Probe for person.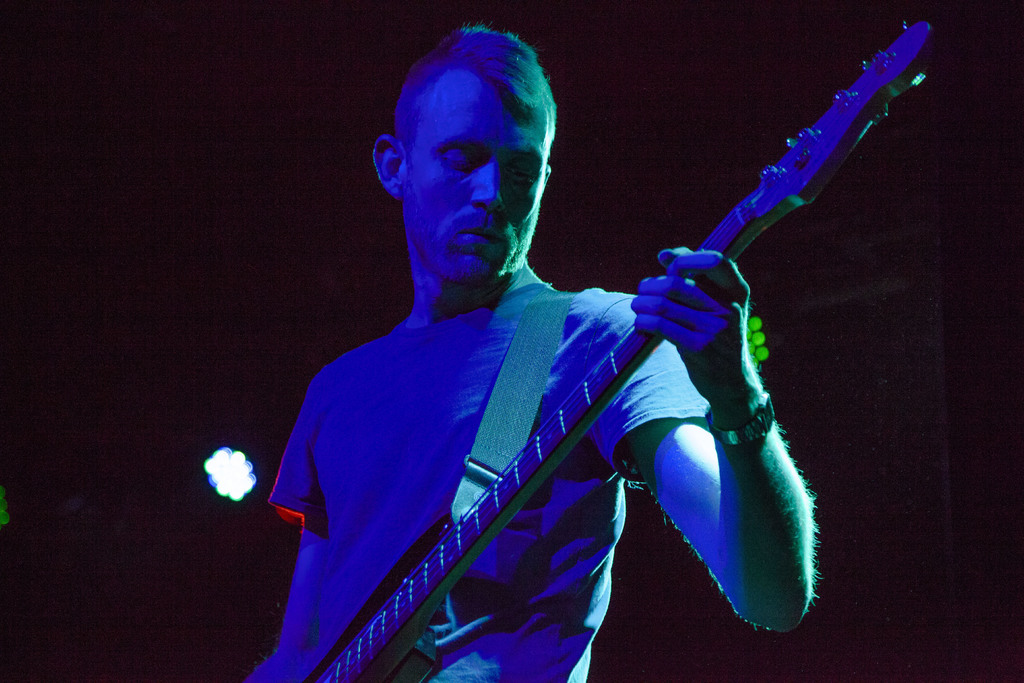
Probe result: l=248, t=29, r=823, b=682.
